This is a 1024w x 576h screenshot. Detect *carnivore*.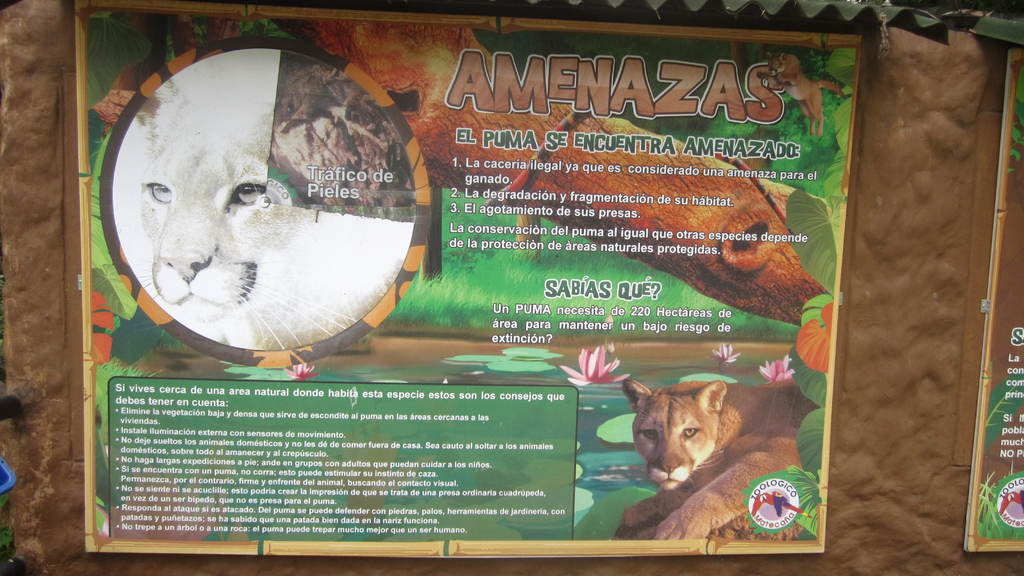
137, 77, 317, 324.
